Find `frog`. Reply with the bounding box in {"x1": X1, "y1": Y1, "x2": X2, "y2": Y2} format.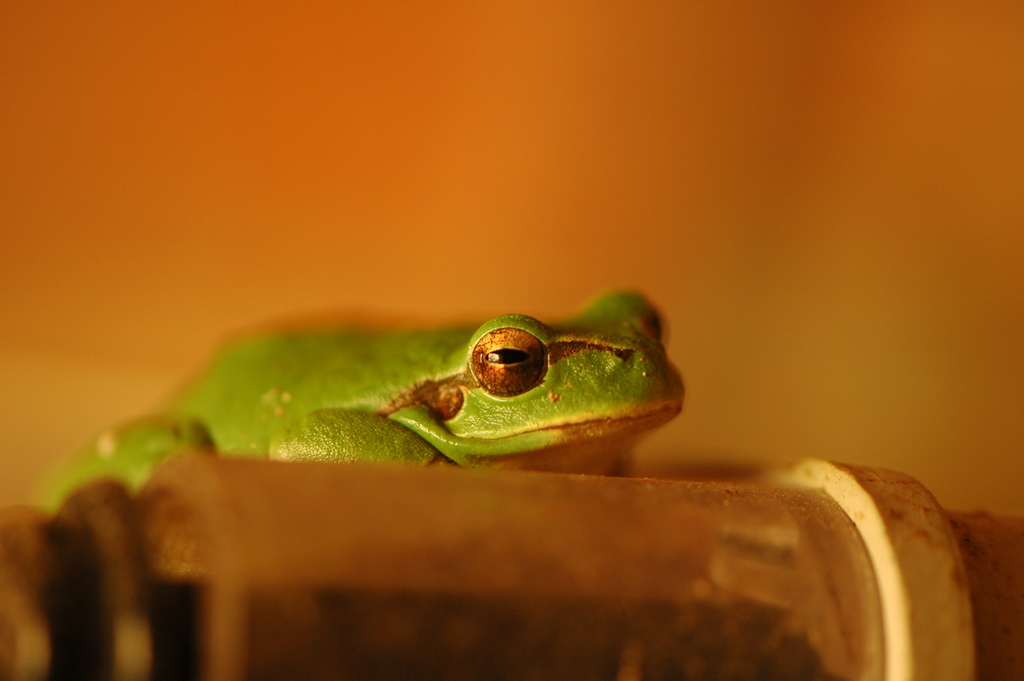
{"x1": 42, "y1": 289, "x2": 687, "y2": 513}.
